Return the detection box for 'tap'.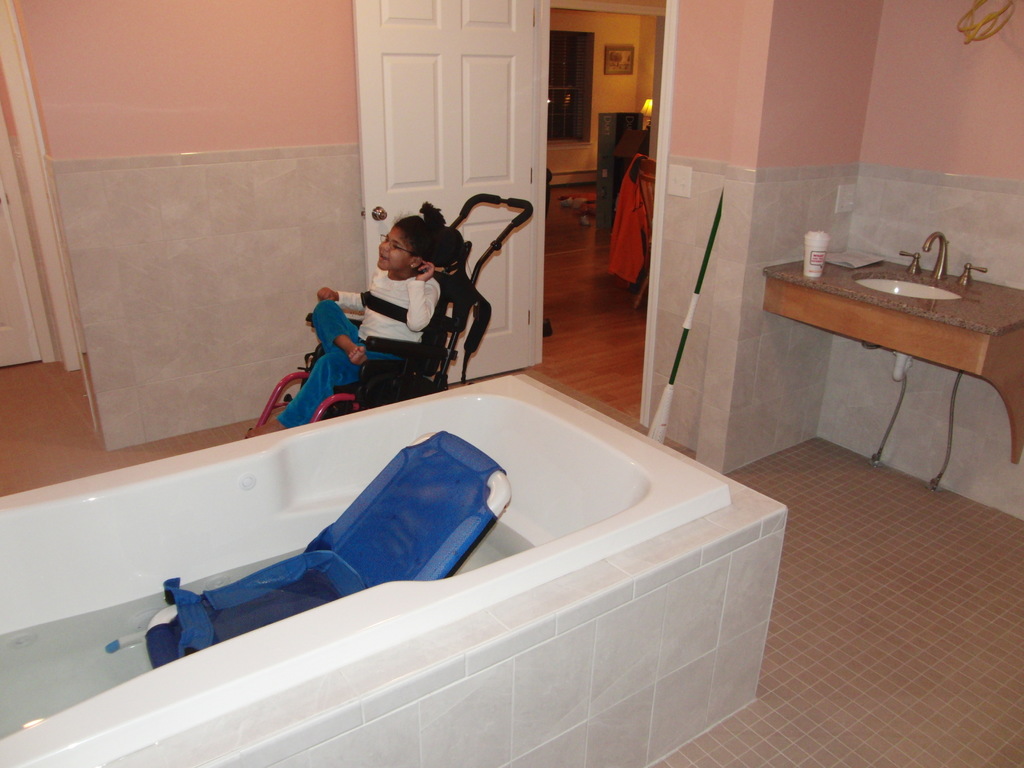
bbox=(900, 250, 925, 275).
